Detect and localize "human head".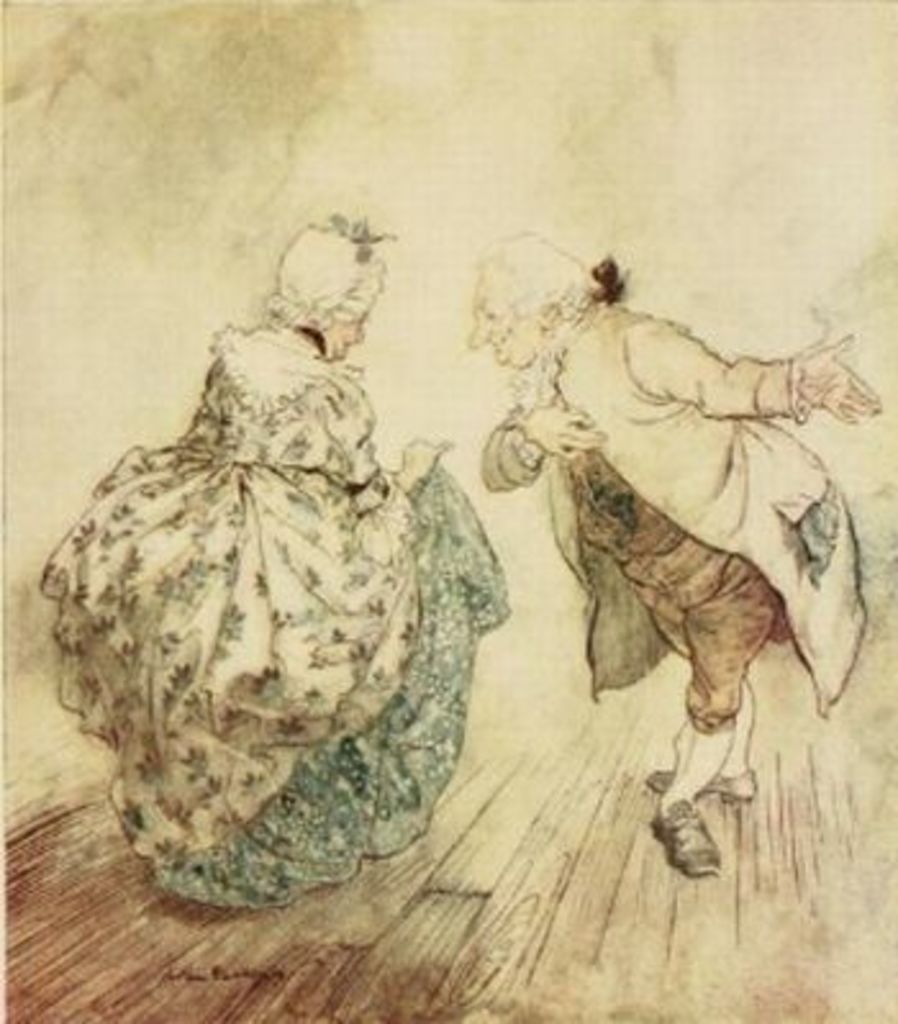
Localized at [x1=472, y1=239, x2=593, y2=367].
